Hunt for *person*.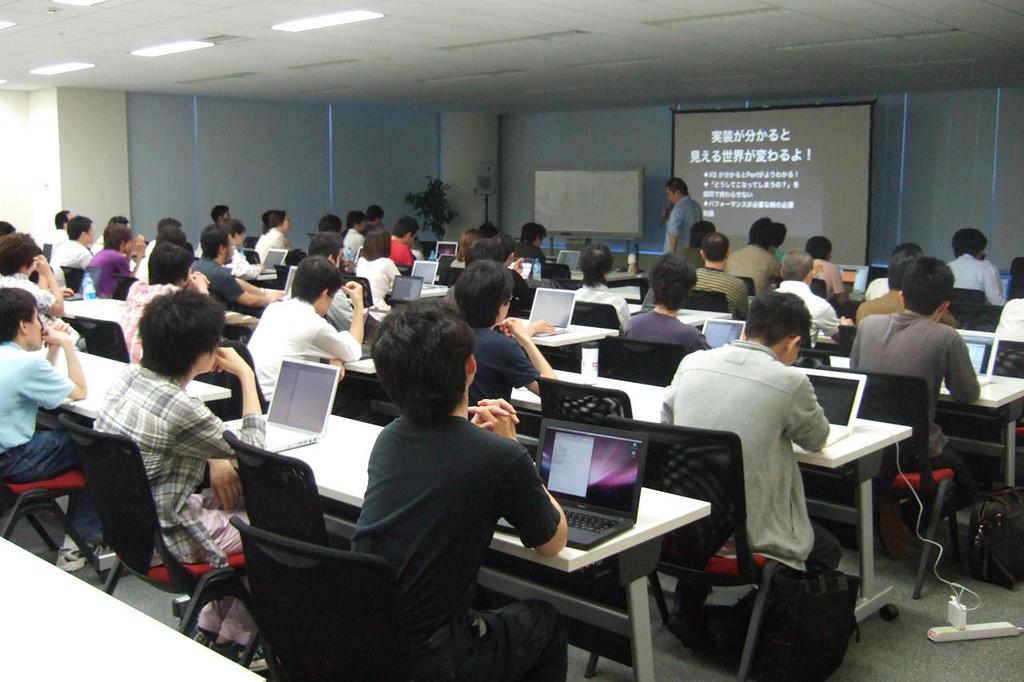
Hunted down at <box>387,213,416,268</box>.
